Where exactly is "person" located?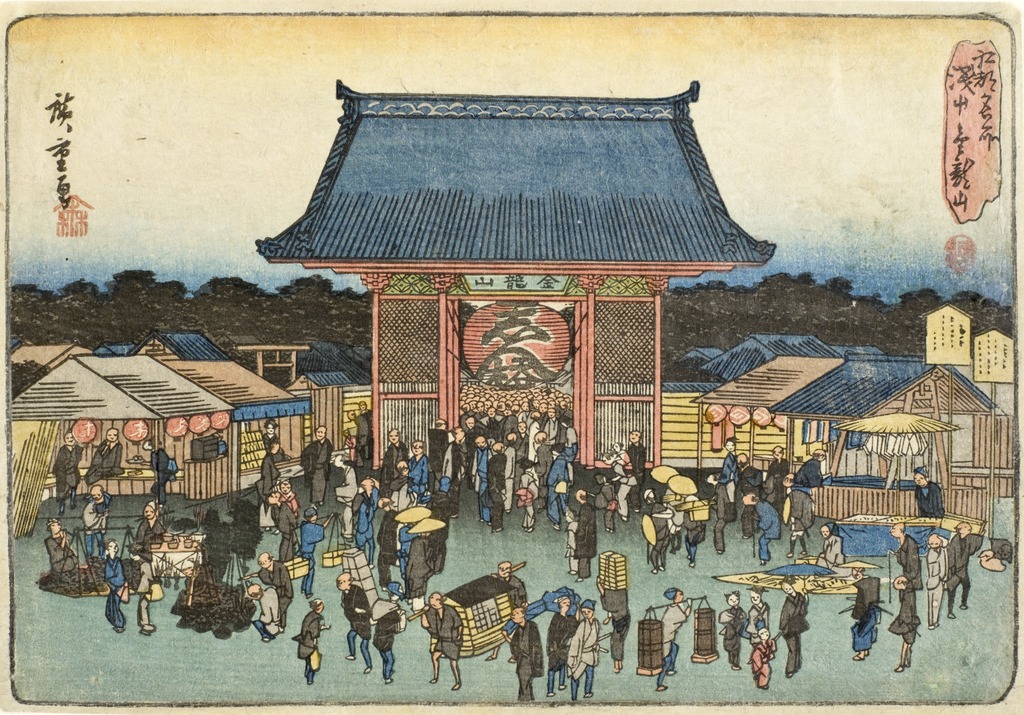
Its bounding box is {"left": 79, "top": 427, "right": 123, "bottom": 500}.
